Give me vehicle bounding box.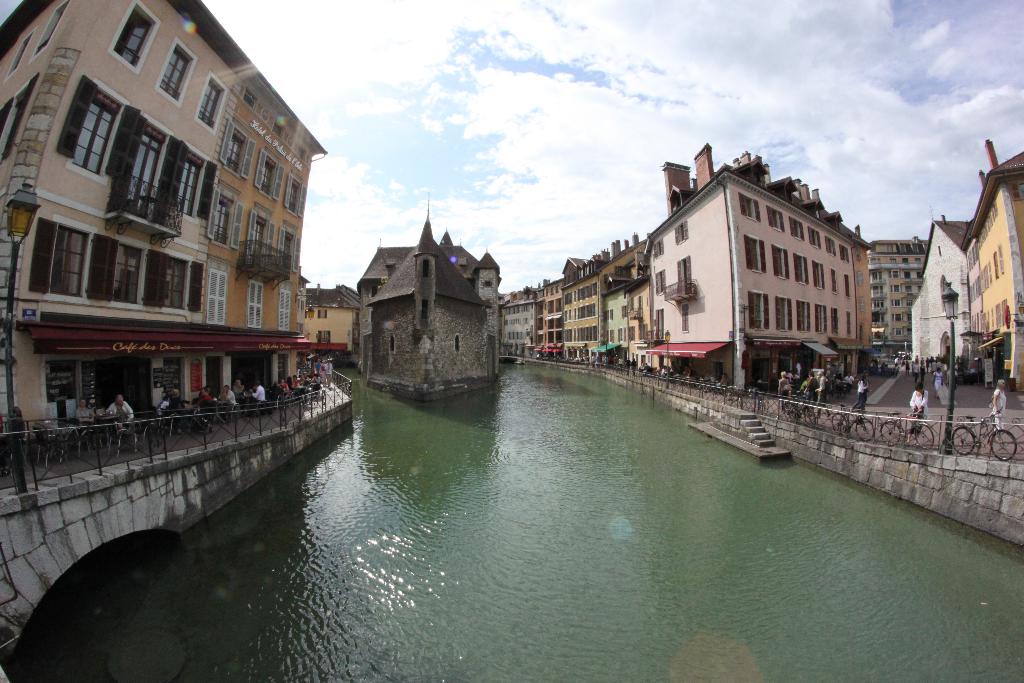
{"left": 827, "top": 406, "right": 879, "bottom": 441}.
